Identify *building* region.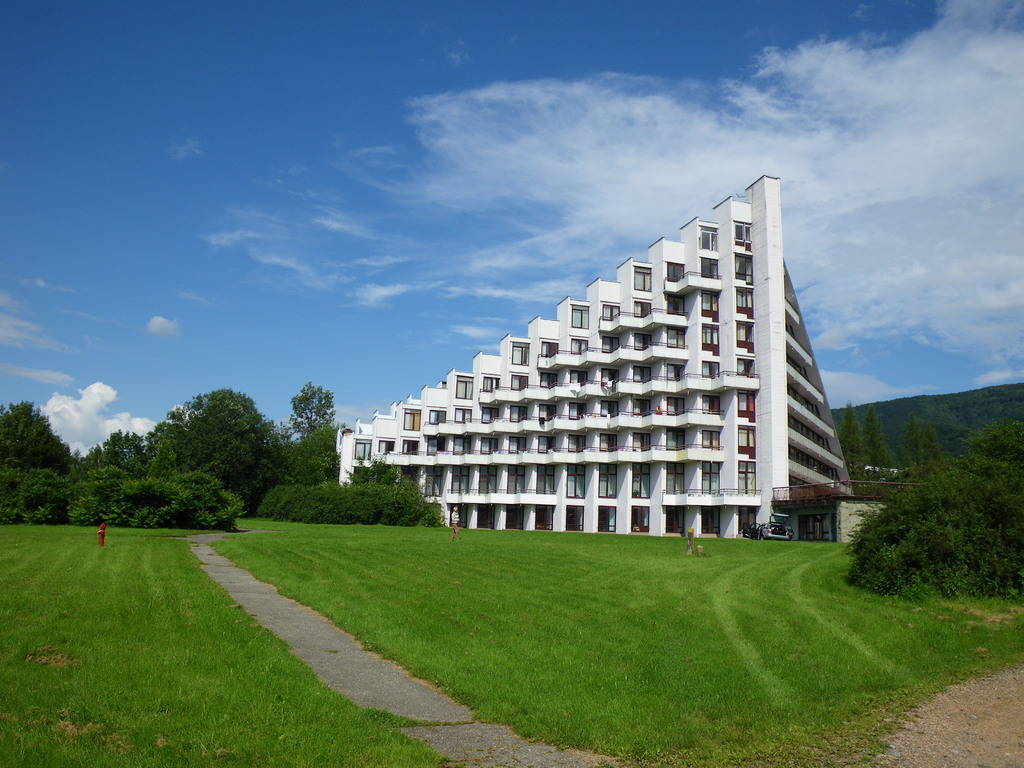
Region: 333,172,854,541.
